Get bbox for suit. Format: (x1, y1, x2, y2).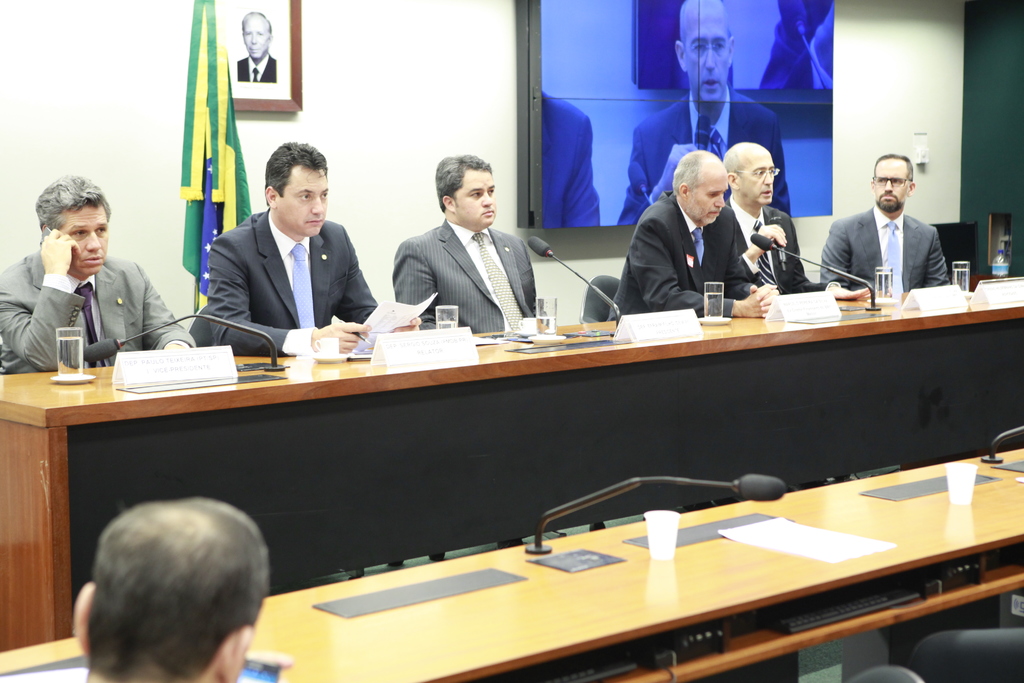
(728, 192, 829, 294).
